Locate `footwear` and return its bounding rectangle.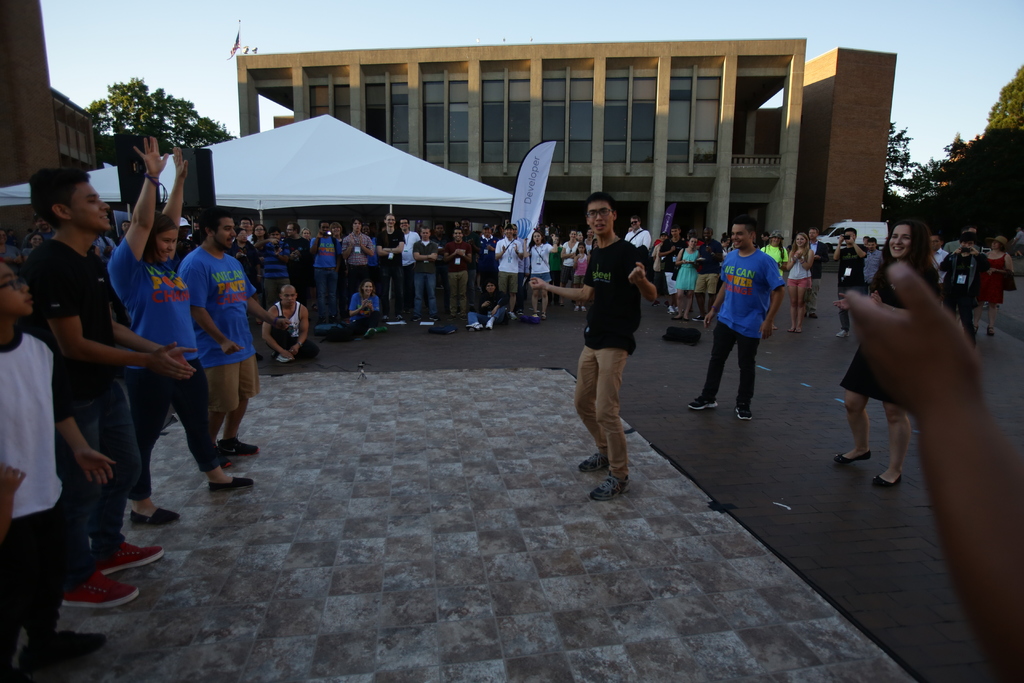
{"x1": 456, "y1": 313, "x2": 467, "y2": 321}.
